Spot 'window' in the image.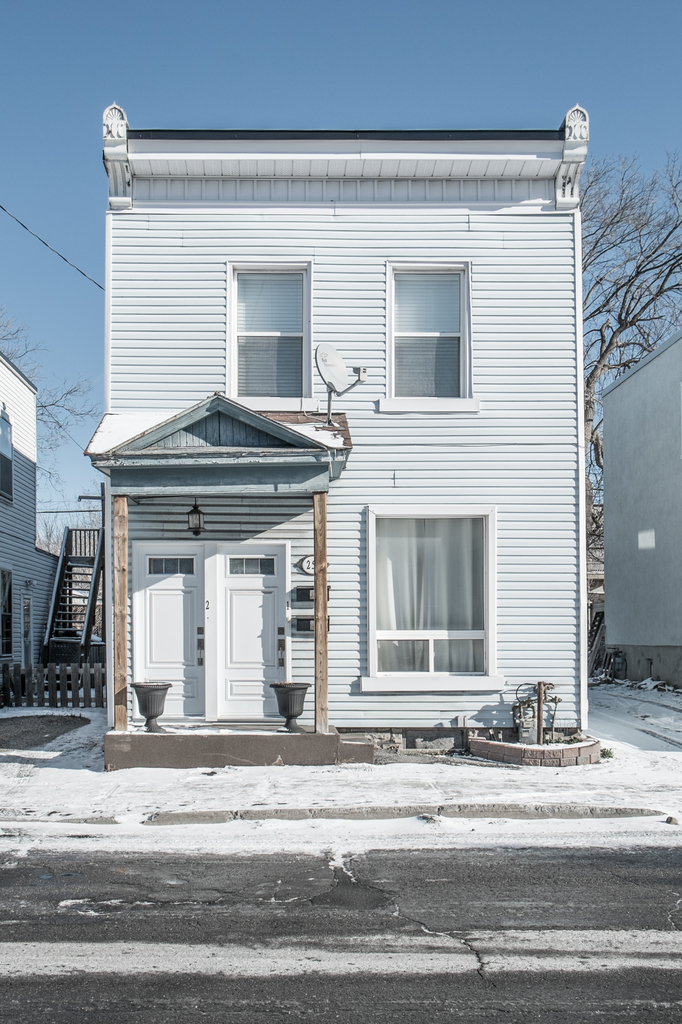
'window' found at rect(378, 265, 470, 398).
